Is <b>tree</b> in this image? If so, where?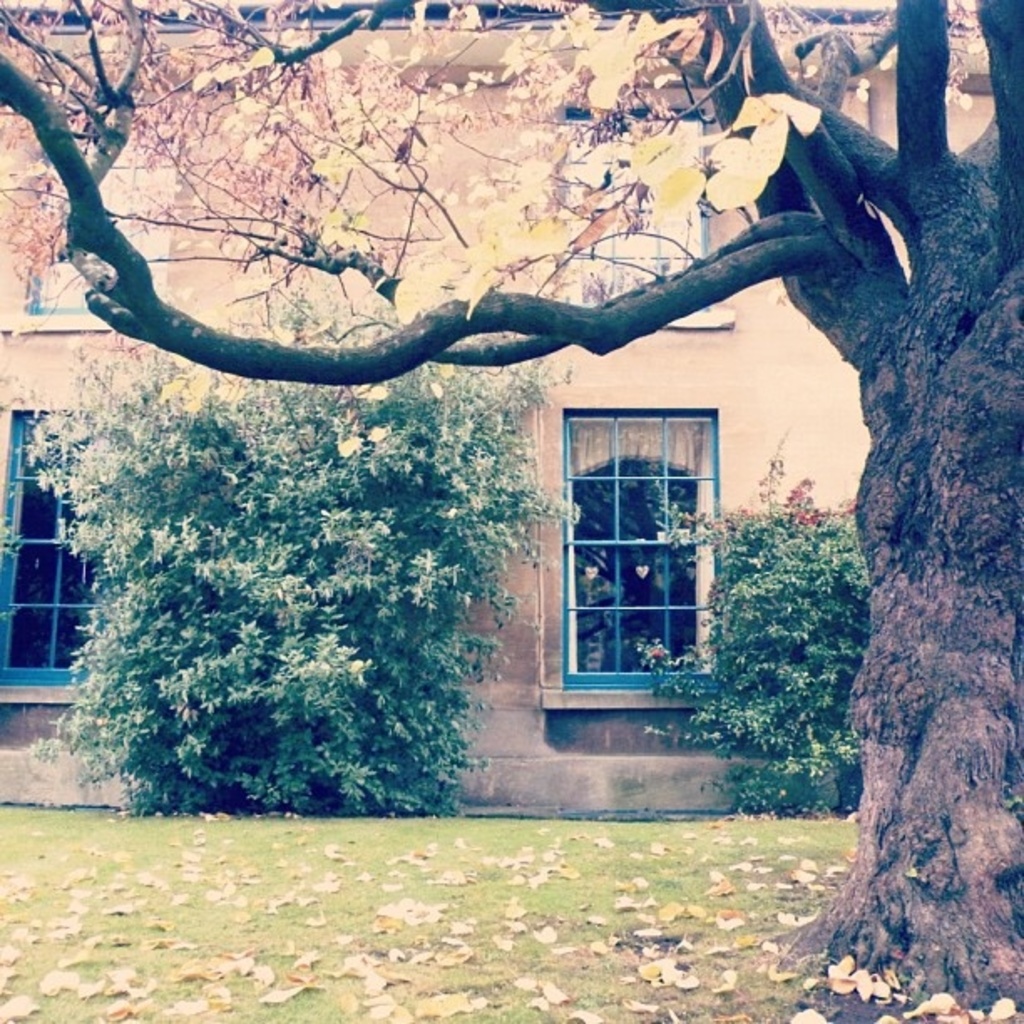
Yes, at pyautogui.locateOnScreen(0, 0, 1022, 1006).
